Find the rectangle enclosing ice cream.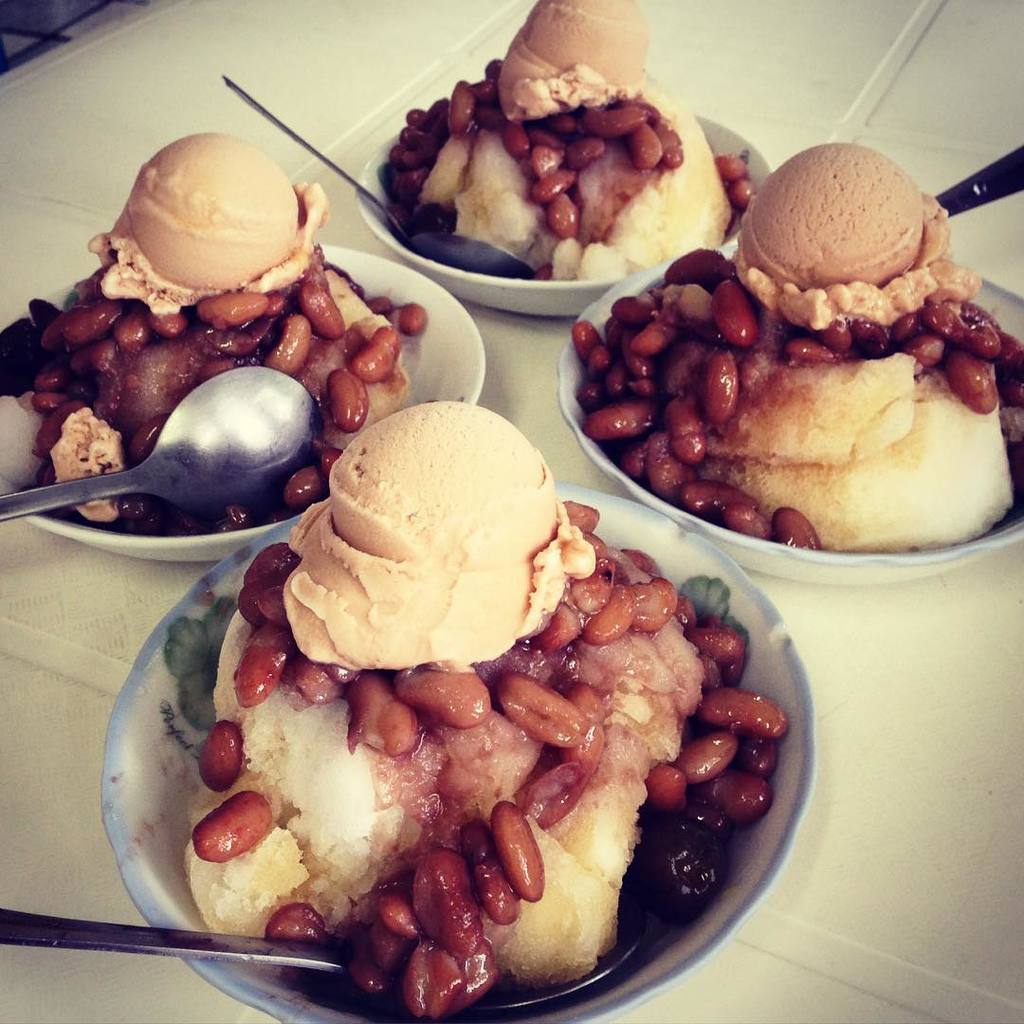
bbox(0, 129, 429, 543).
